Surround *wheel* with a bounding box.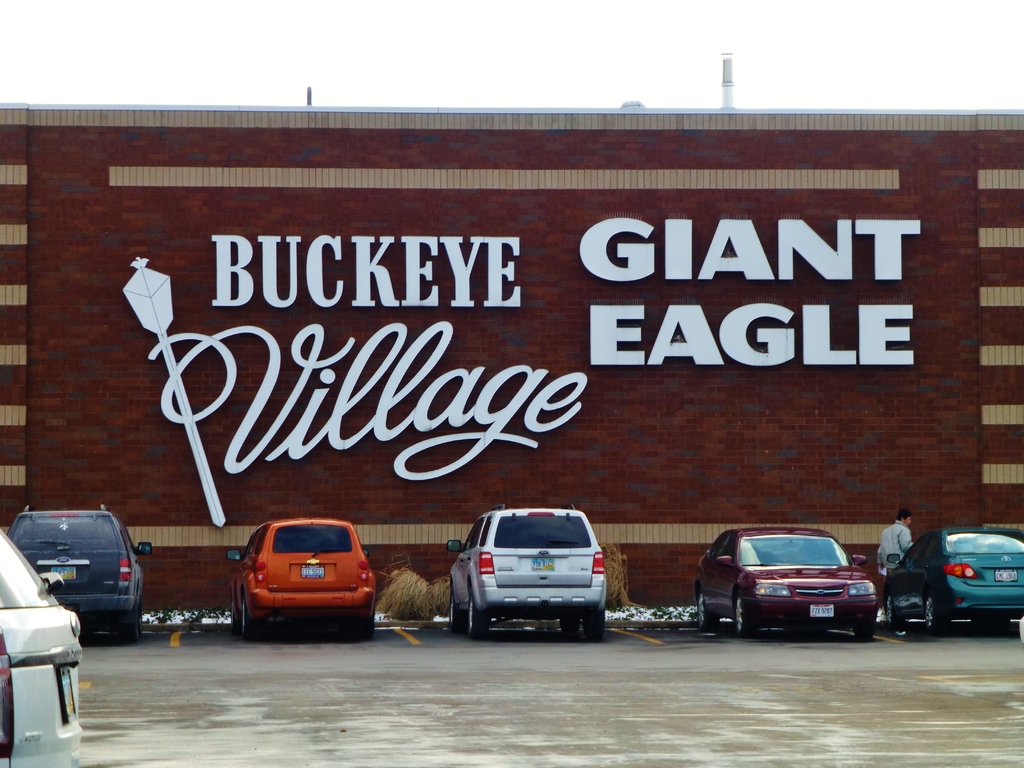
228/590/239/634.
